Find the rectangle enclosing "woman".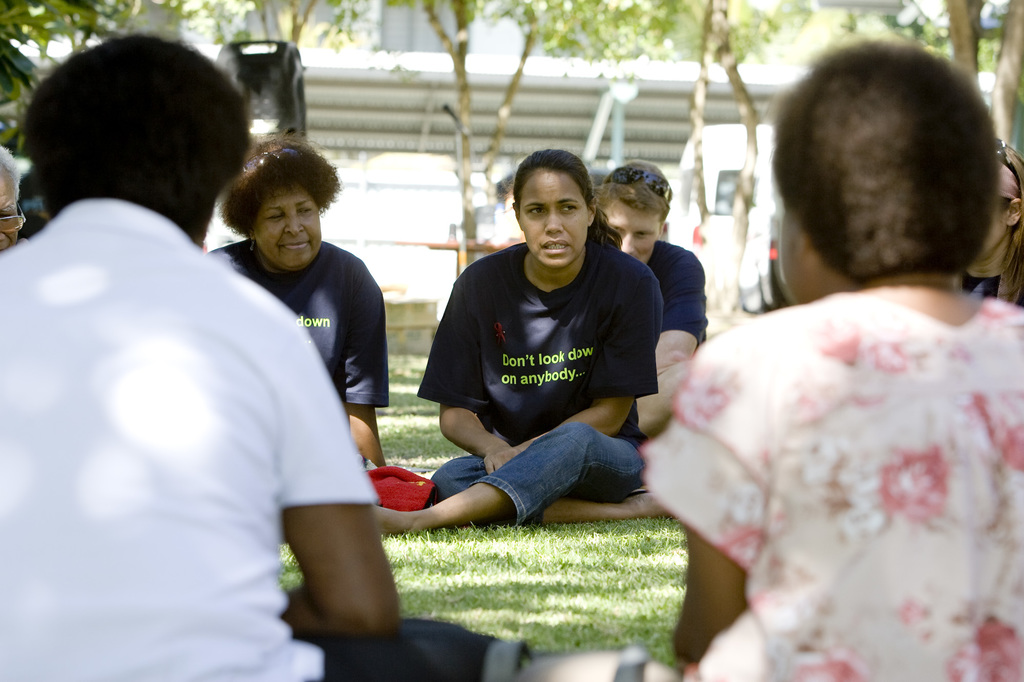
x1=630 y1=31 x2=1023 y2=681.
